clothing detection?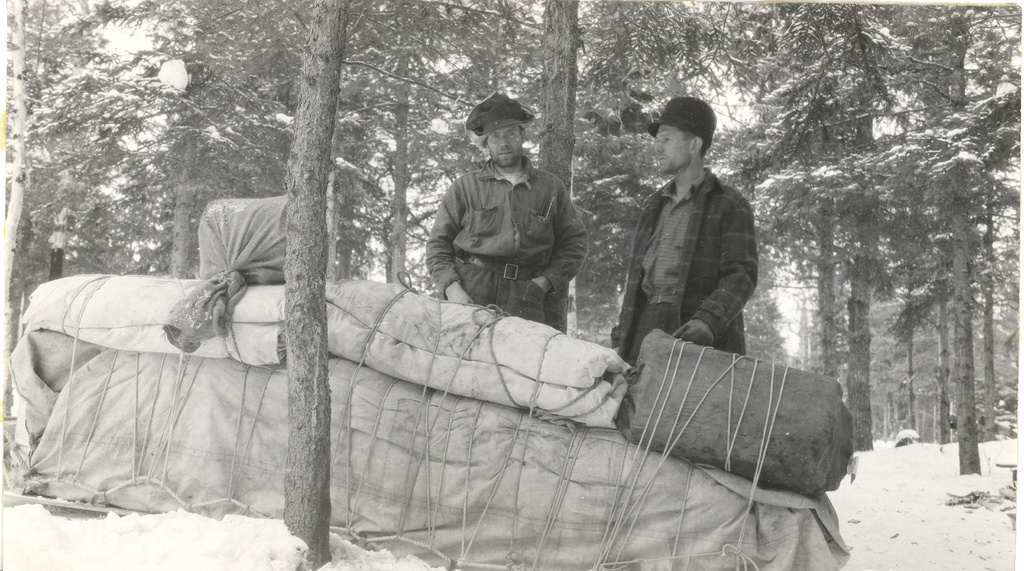
<bbox>427, 155, 587, 335</bbox>
